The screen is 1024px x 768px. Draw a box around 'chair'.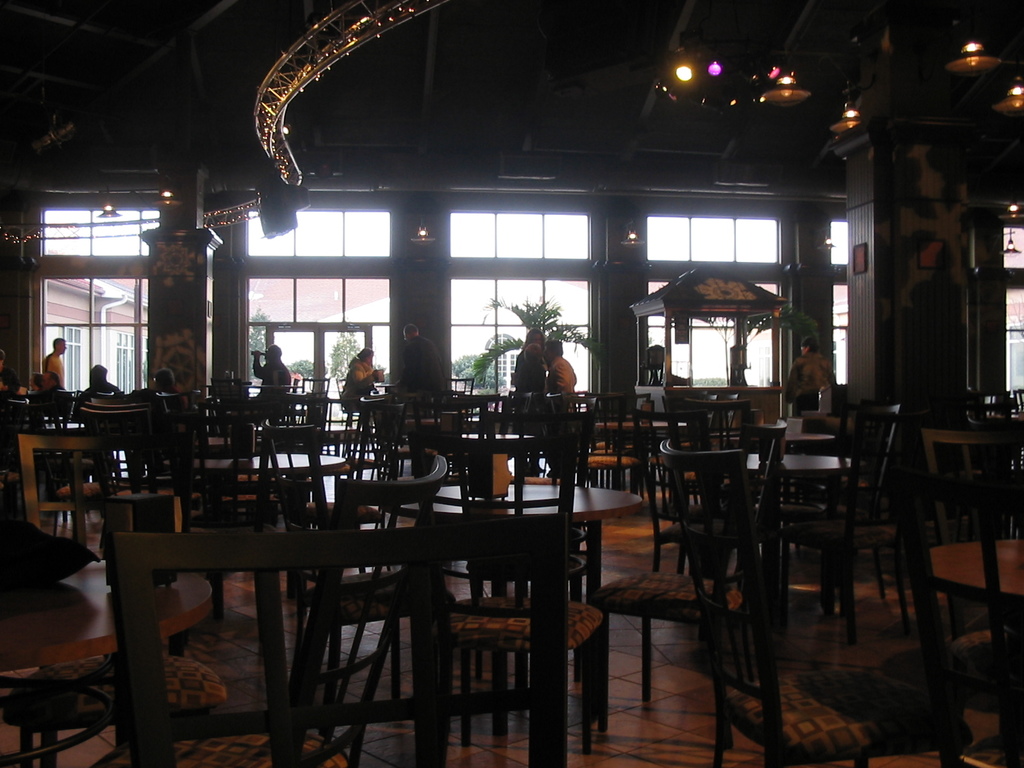
region(648, 445, 737, 719).
